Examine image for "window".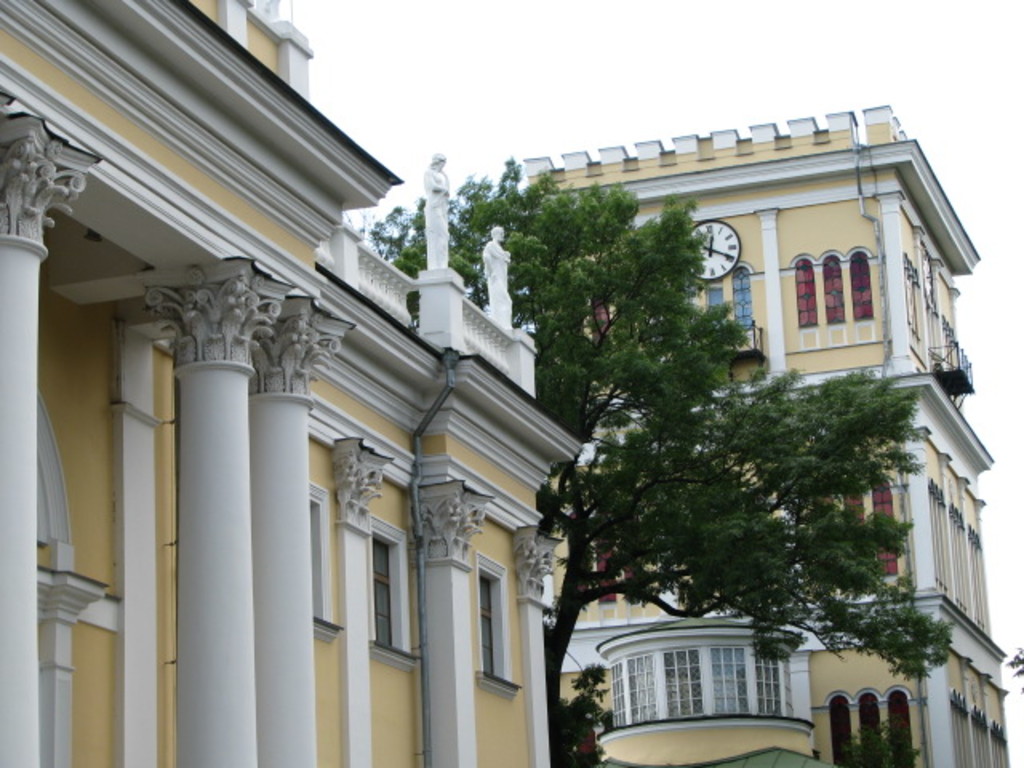
Examination result: box(794, 474, 902, 594).
